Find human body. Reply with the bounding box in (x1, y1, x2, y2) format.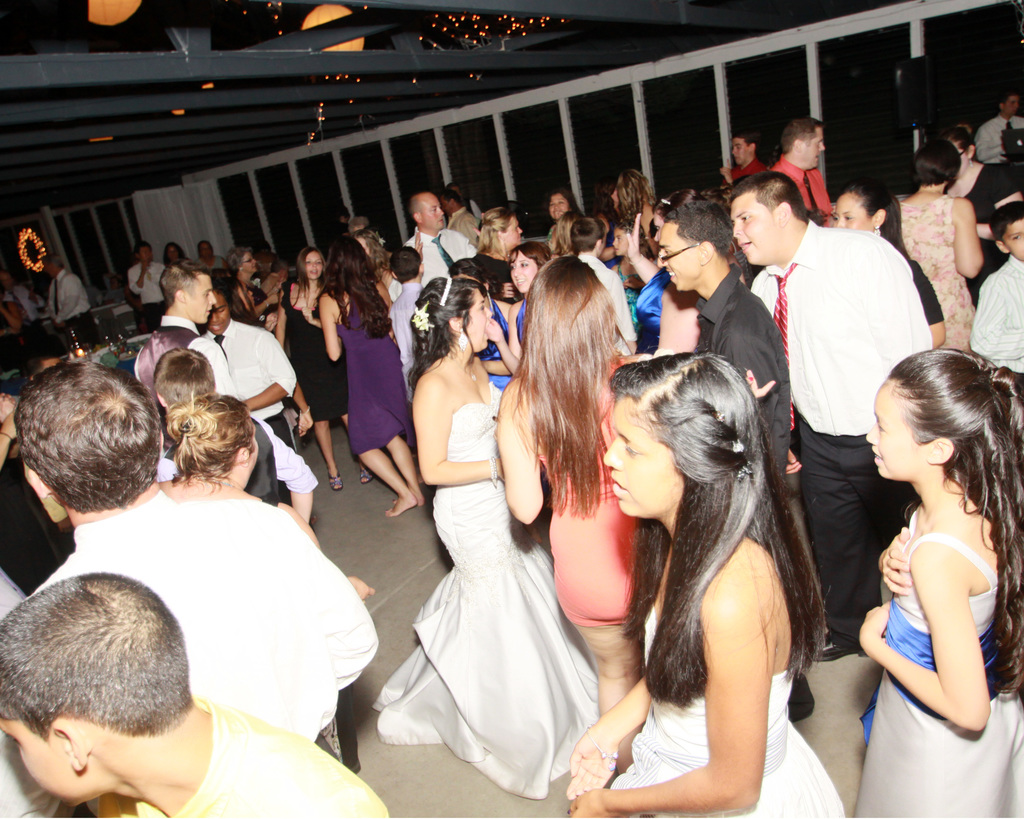
(442, 179, 481, 250).
